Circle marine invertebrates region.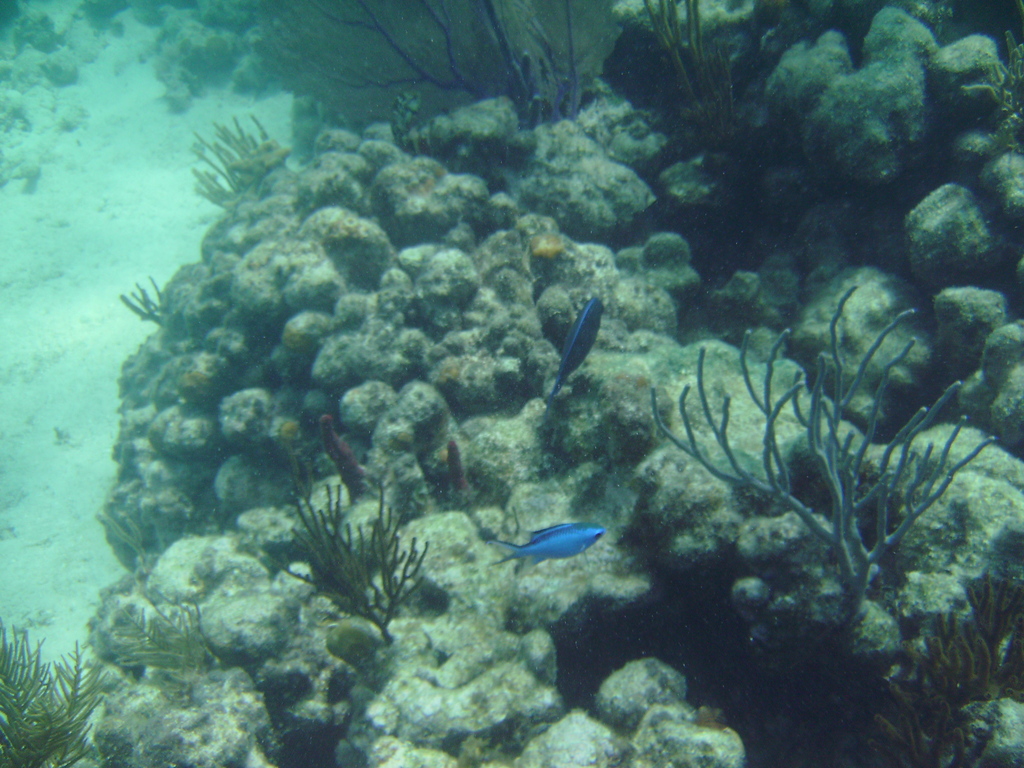
Region: rect(461, 0, 613, 148).
